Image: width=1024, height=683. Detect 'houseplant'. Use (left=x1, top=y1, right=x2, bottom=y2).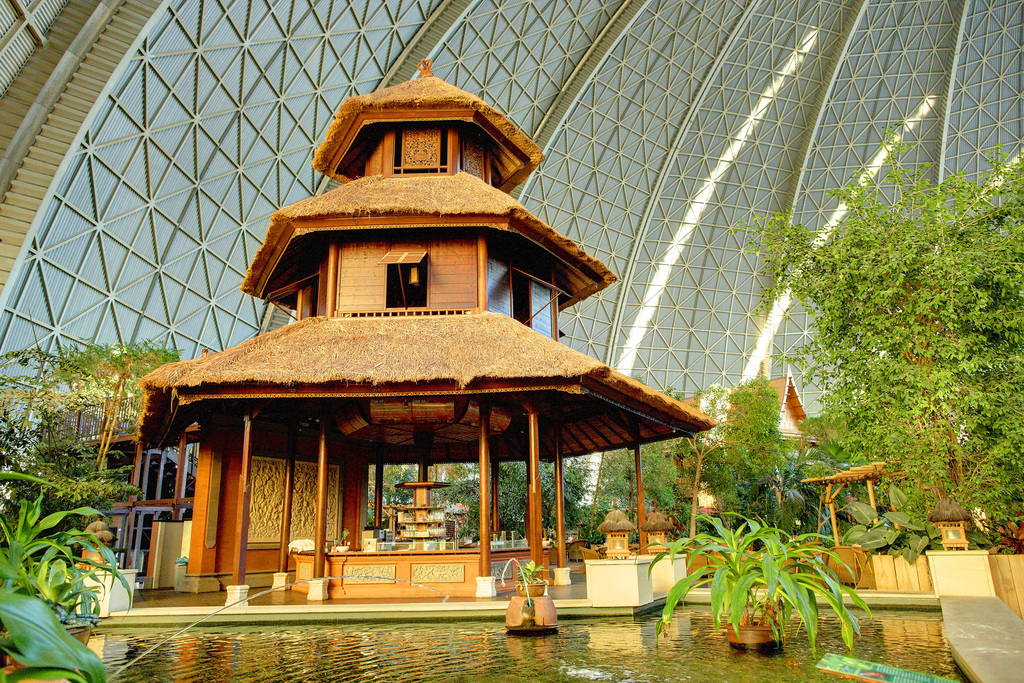
(left=0, top=490, right=140, bottom=667).
